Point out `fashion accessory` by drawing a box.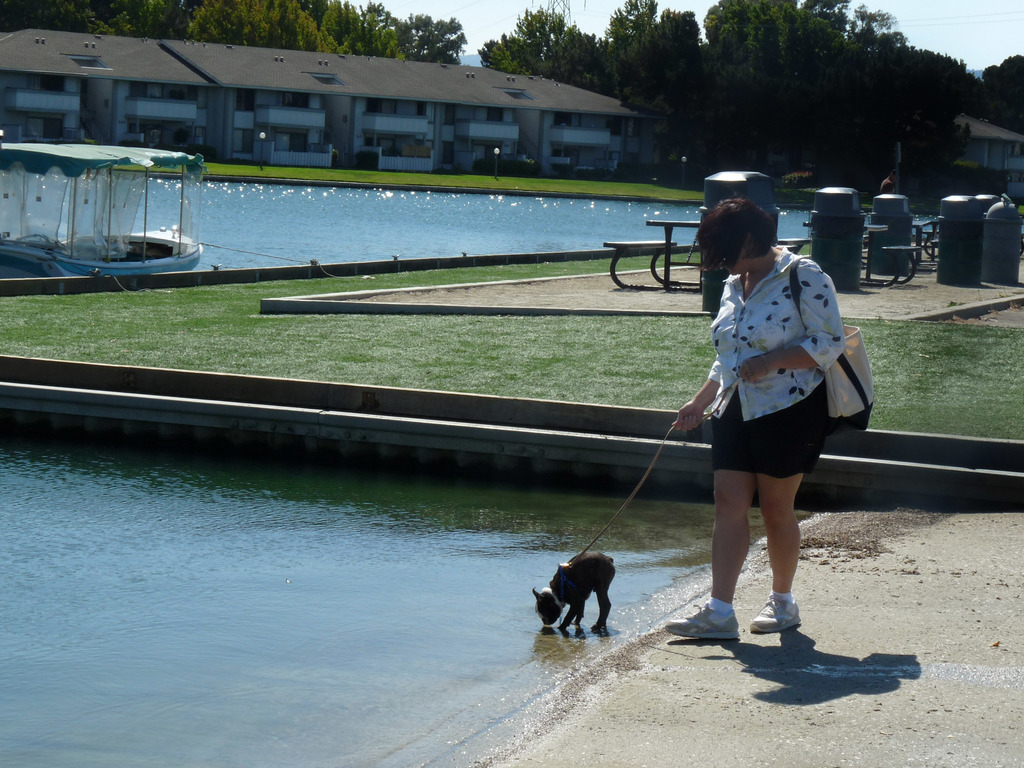
(x1=788, y1=258, x2=874, y2=436).
